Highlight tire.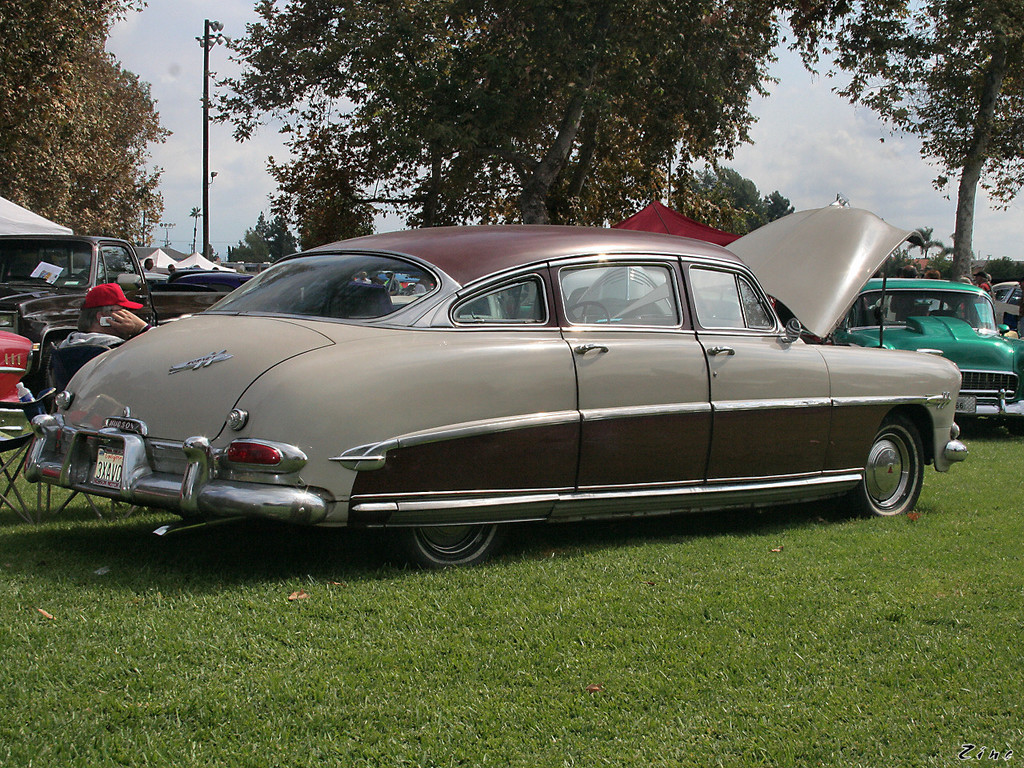
Highlighted region: (394,526,500,566).
